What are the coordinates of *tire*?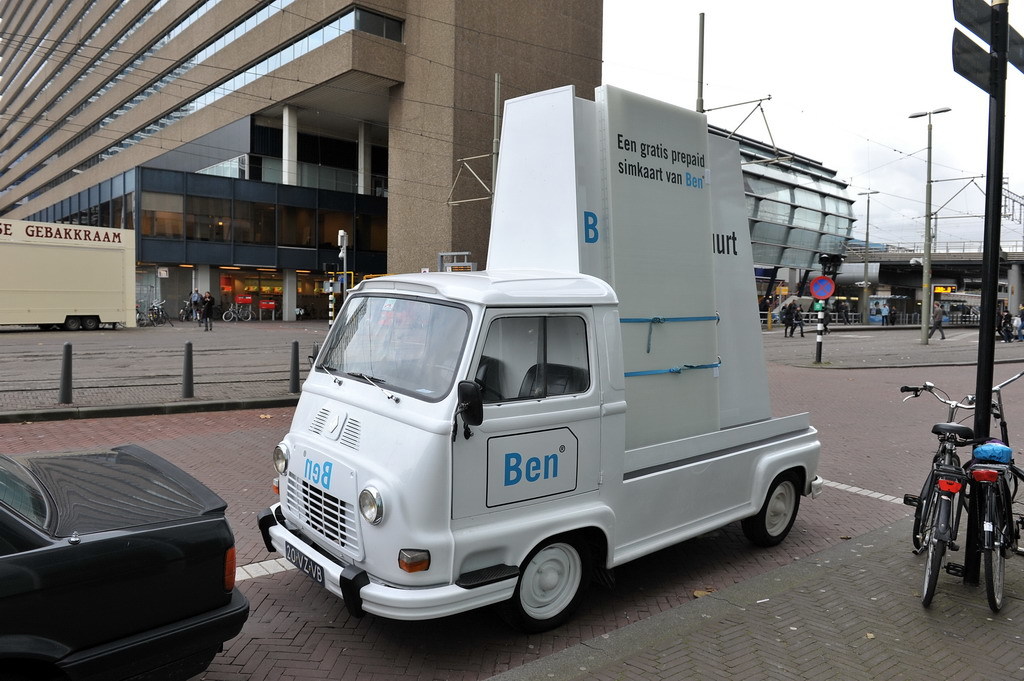
box=[220, 310, 231, 325].
